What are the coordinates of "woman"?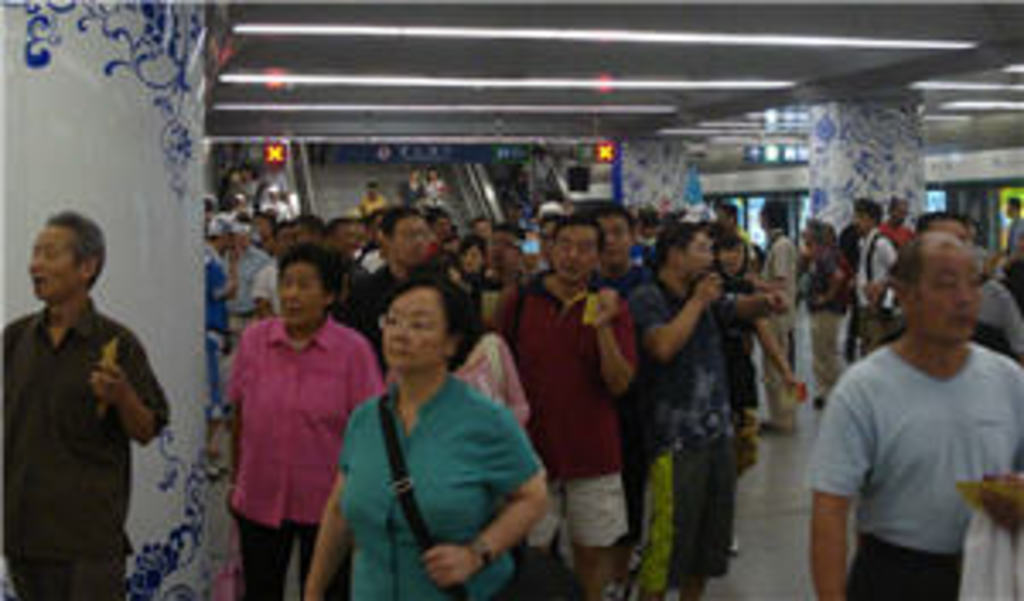
BBox(689, 236, 812, 560).
